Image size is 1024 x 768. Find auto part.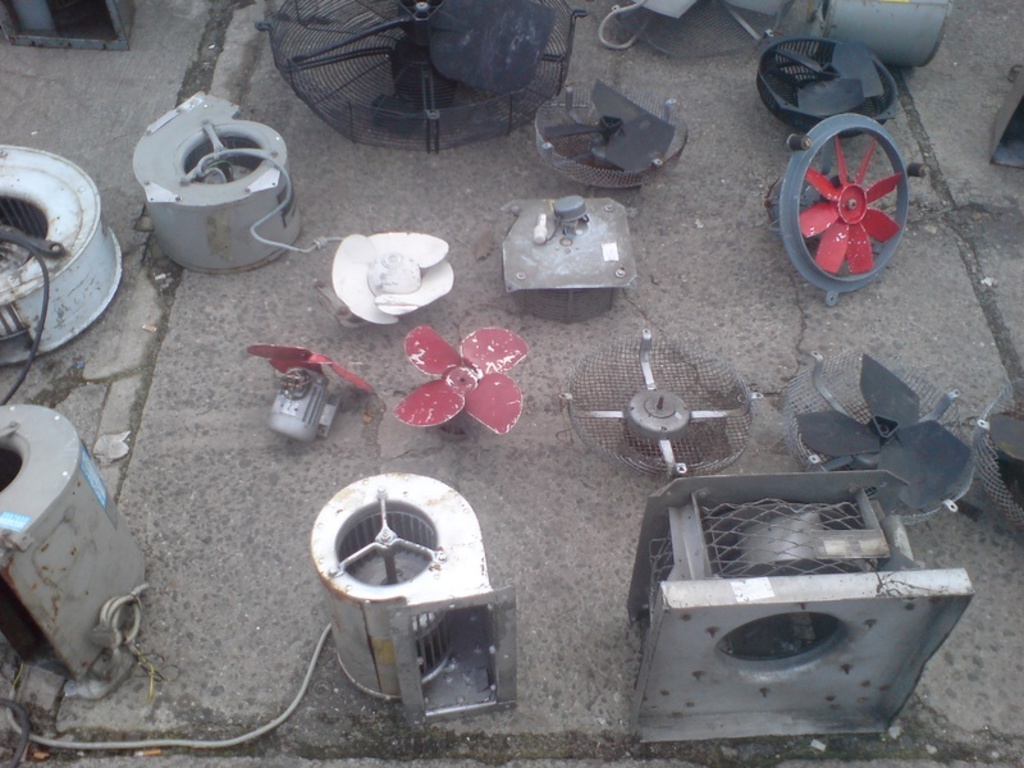
box(0, 148, 128, 410).
